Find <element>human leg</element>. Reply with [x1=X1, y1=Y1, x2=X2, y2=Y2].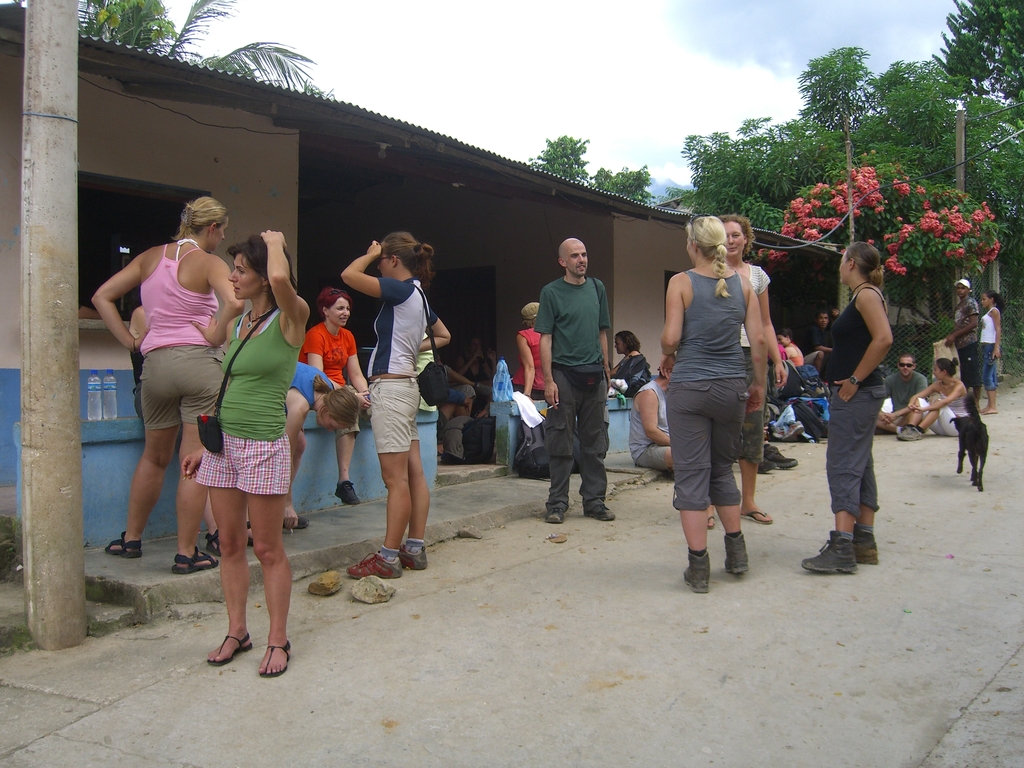
[x1=858, y1=449, x2=882, y2=566].
